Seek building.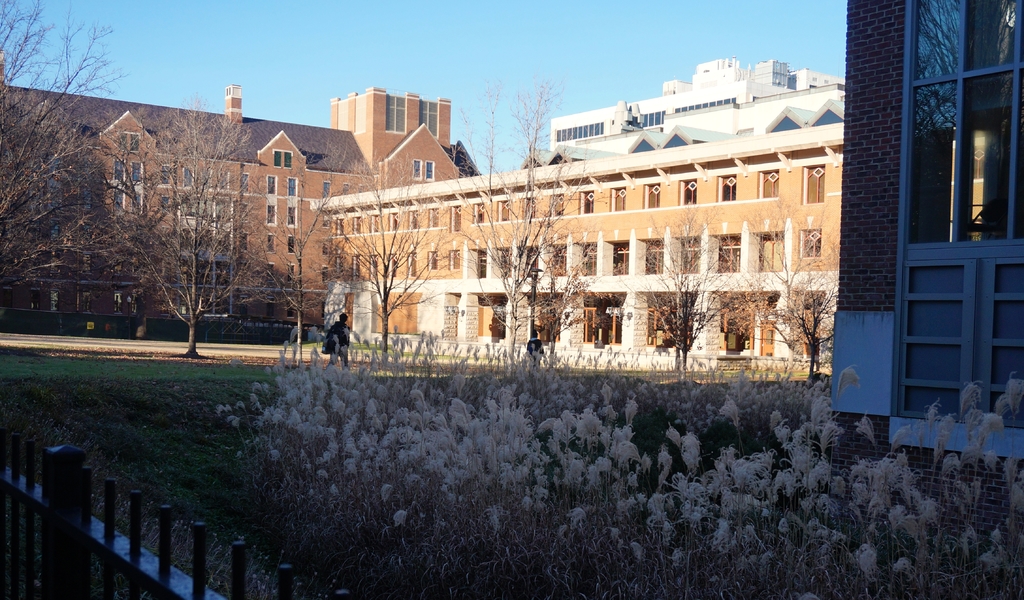
821,0,1023,478.
